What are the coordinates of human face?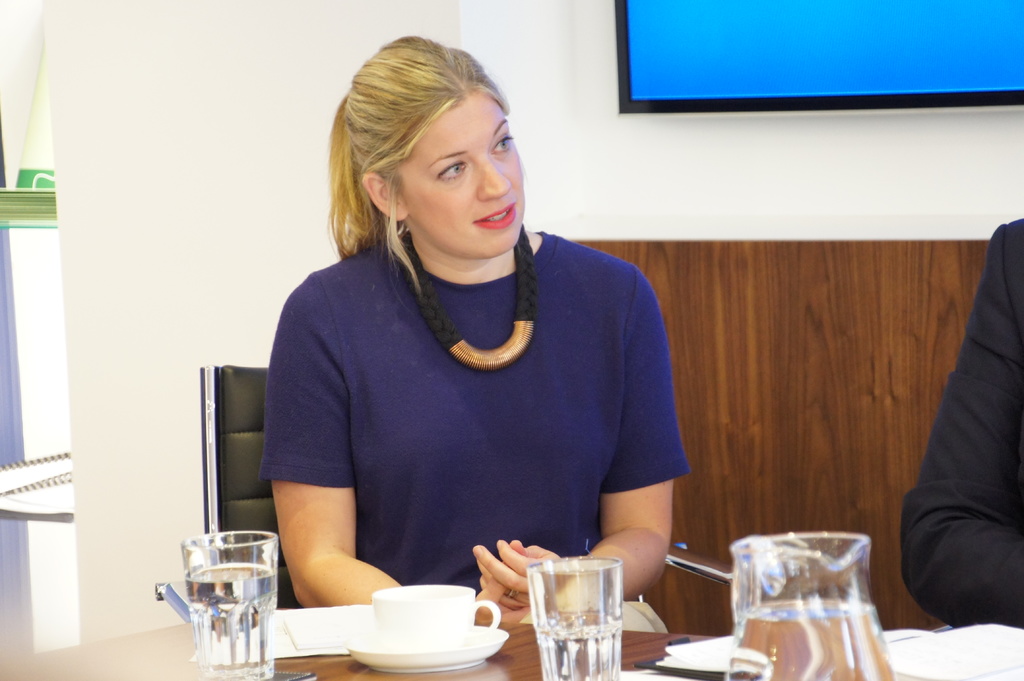
bbox(404, 93, 525, 252).
